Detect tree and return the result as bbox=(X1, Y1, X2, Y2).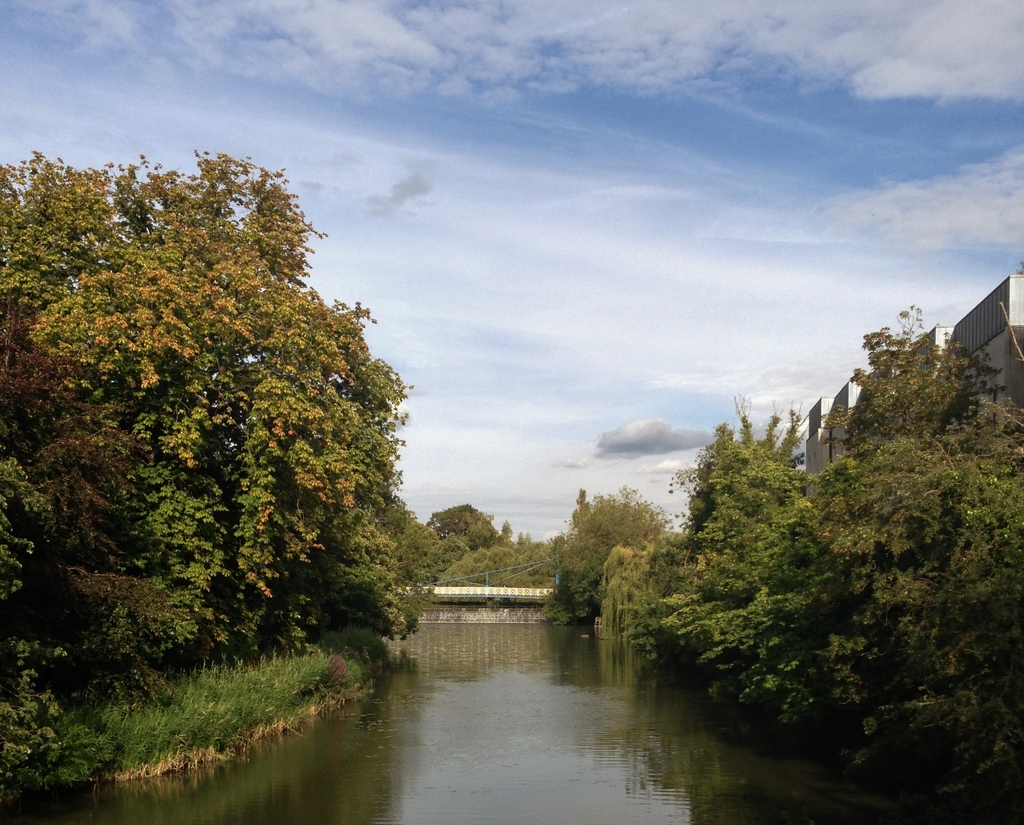
bbox=(673, 416, 749, 548).
